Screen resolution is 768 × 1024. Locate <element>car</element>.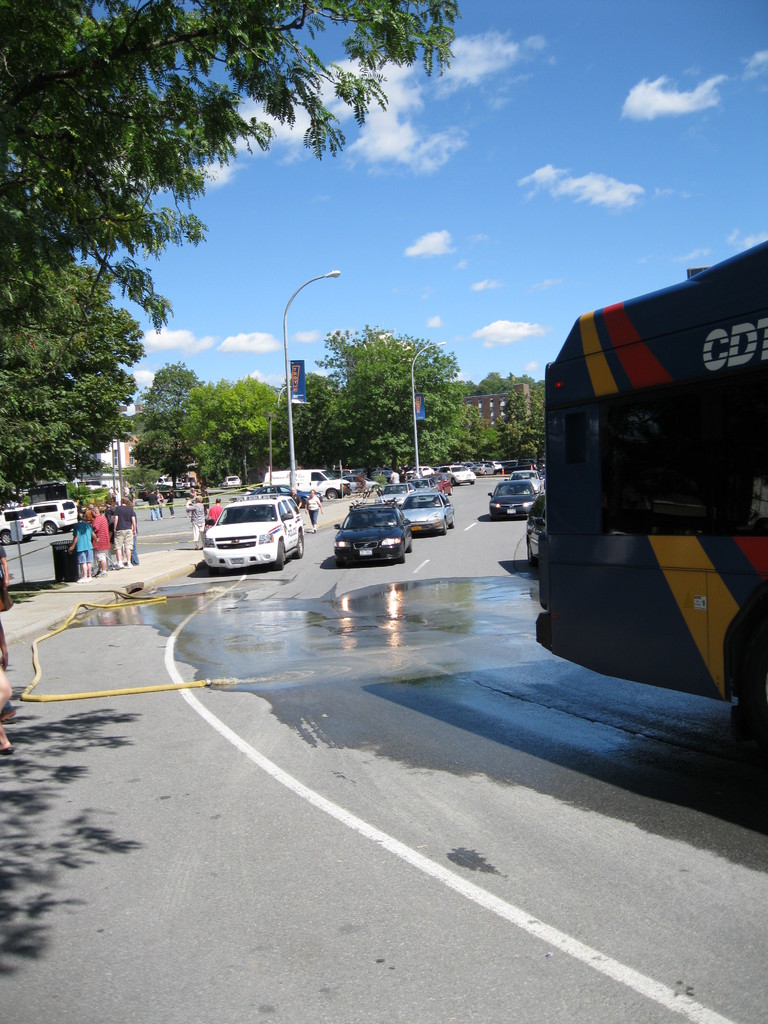
bbox(332, 498, 411, 563).
